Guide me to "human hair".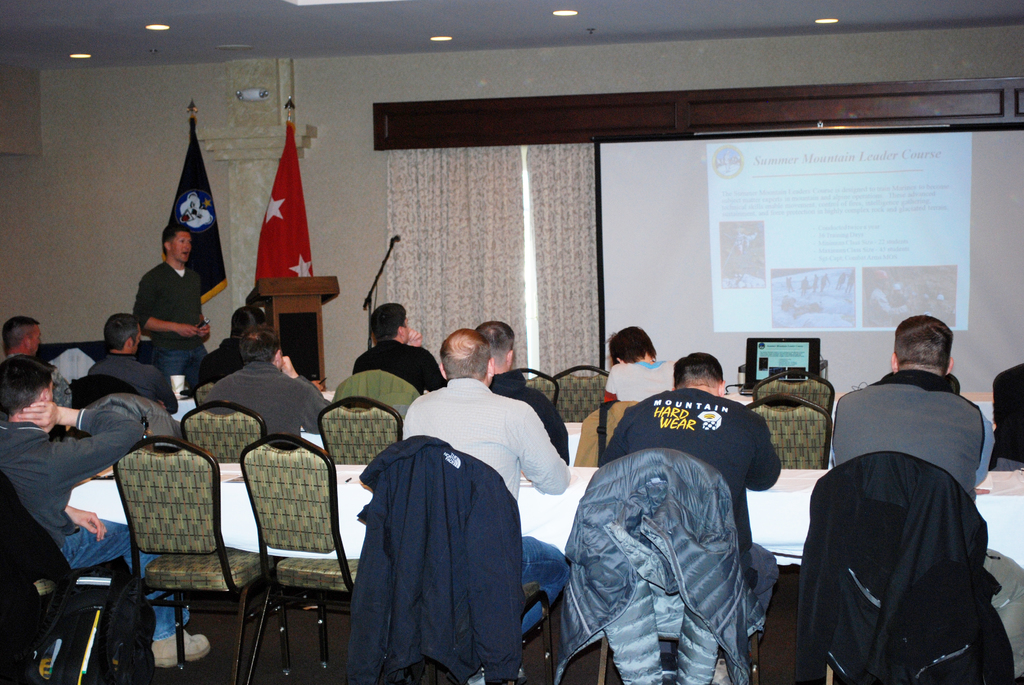
Guidance: (673,351,724,389).
